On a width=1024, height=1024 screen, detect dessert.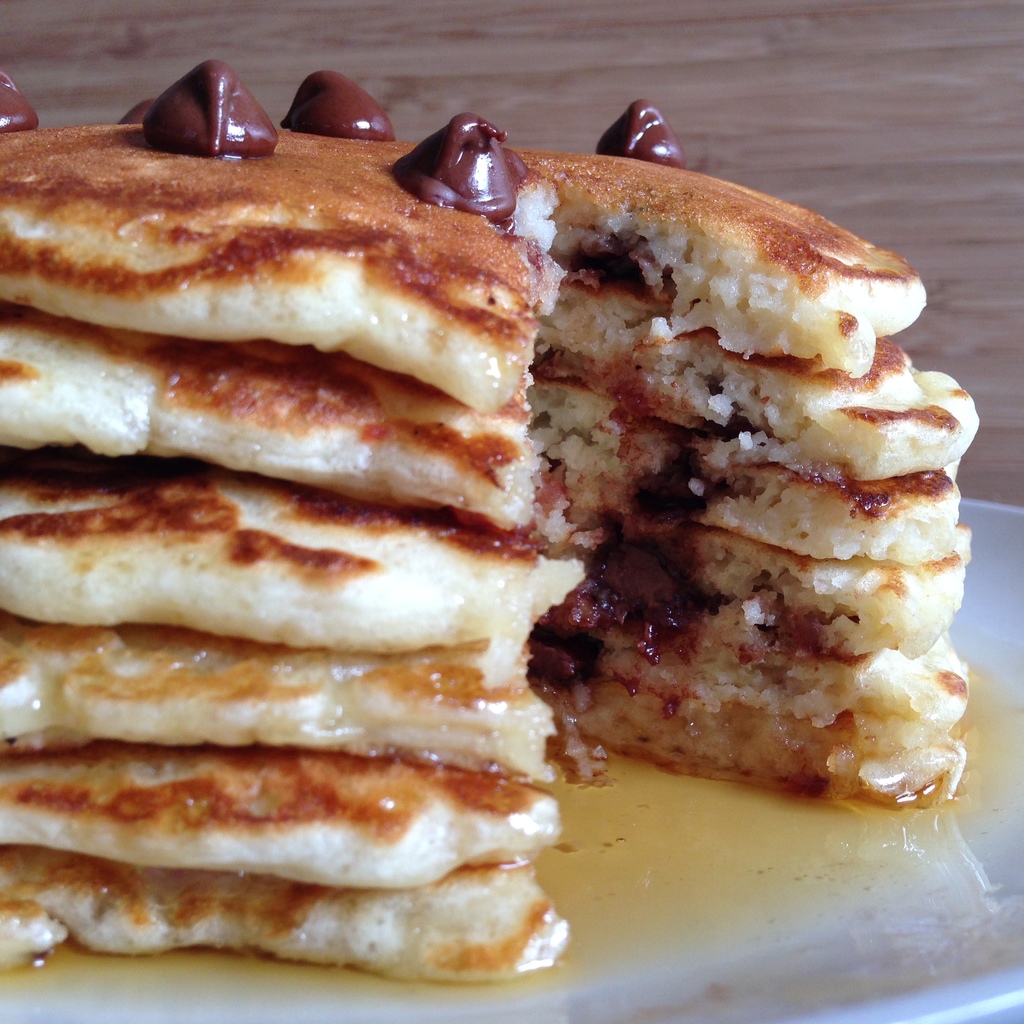
l=0, t=465, r=565, b=669.
